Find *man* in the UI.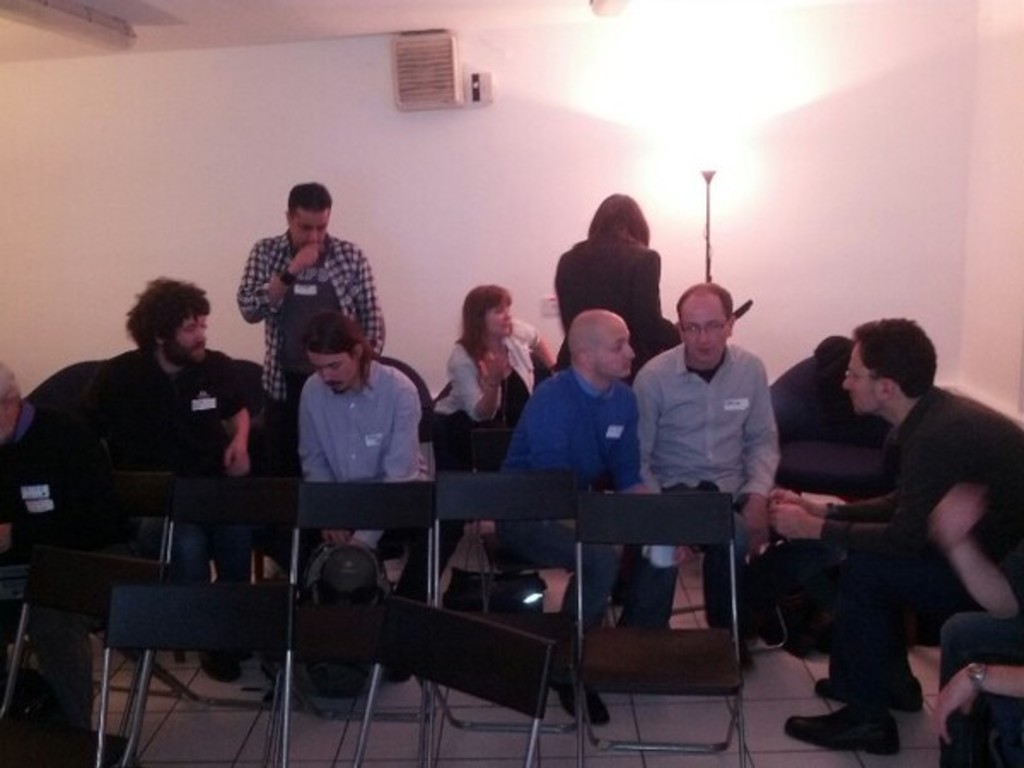
UI element at <box>749,311,1007,725</box>.
